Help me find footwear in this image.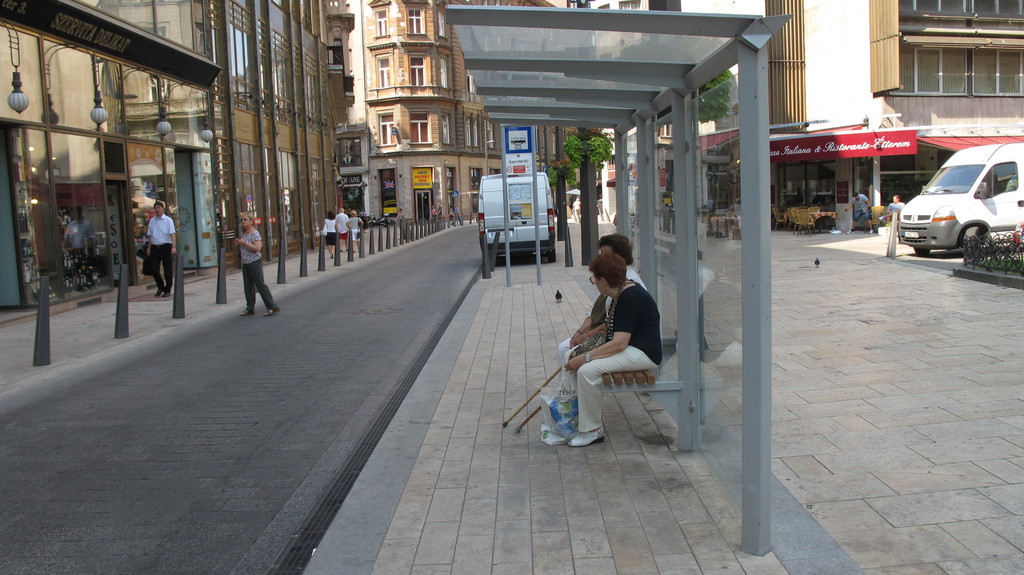
Found it: left=841, top=229, right=852, bottom=233.
